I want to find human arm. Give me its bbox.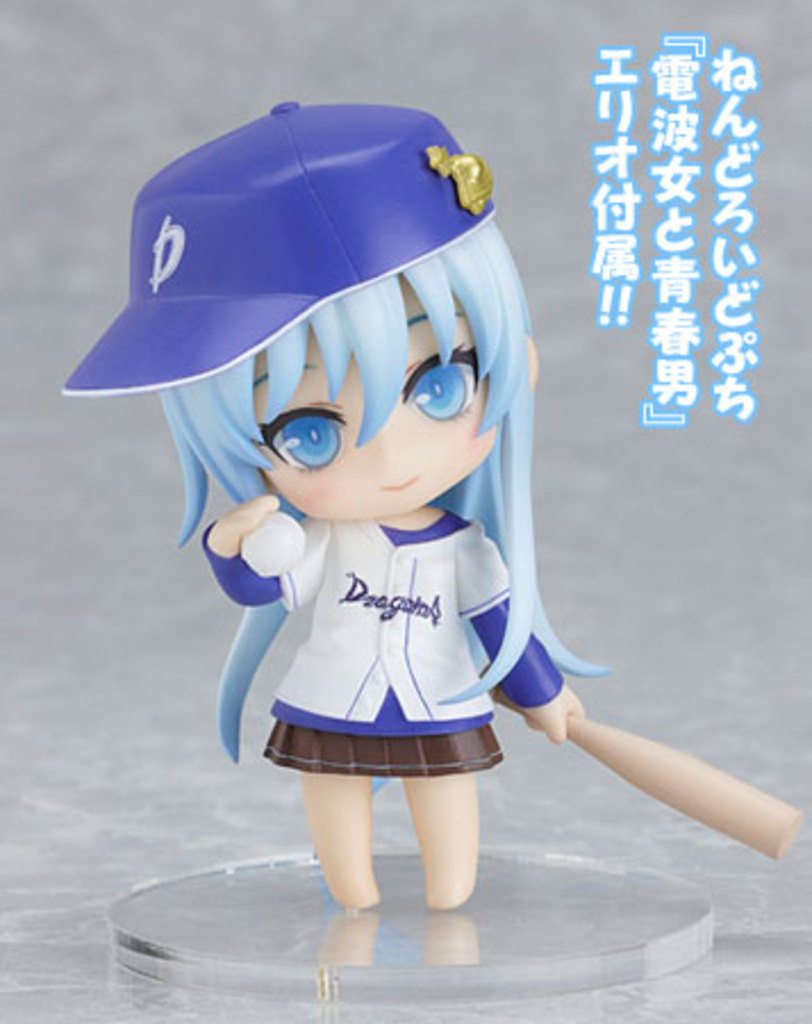
[left=450, top=523, right=571, bottom=728].
